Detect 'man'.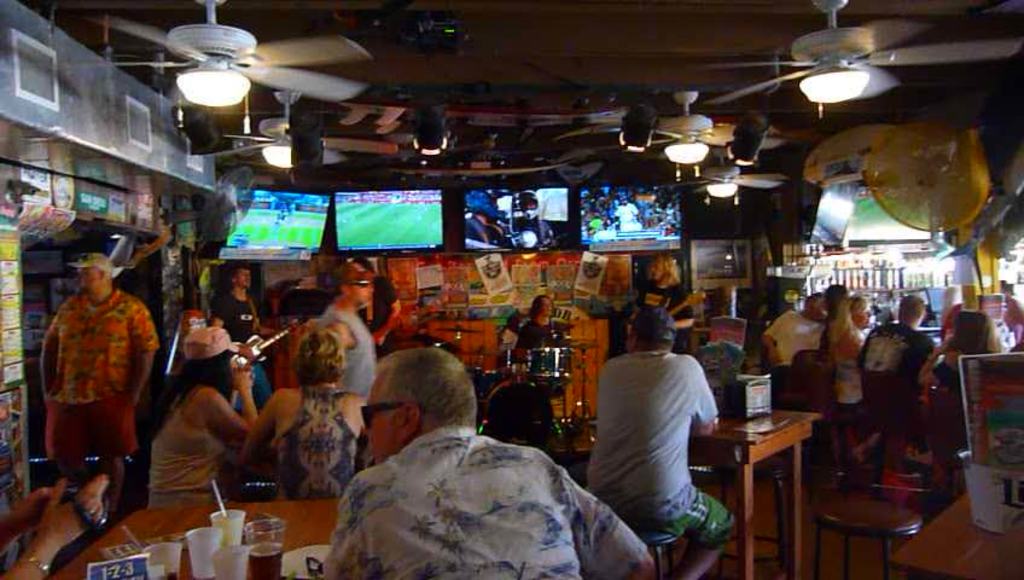
Detected at 321/347/661/579.
